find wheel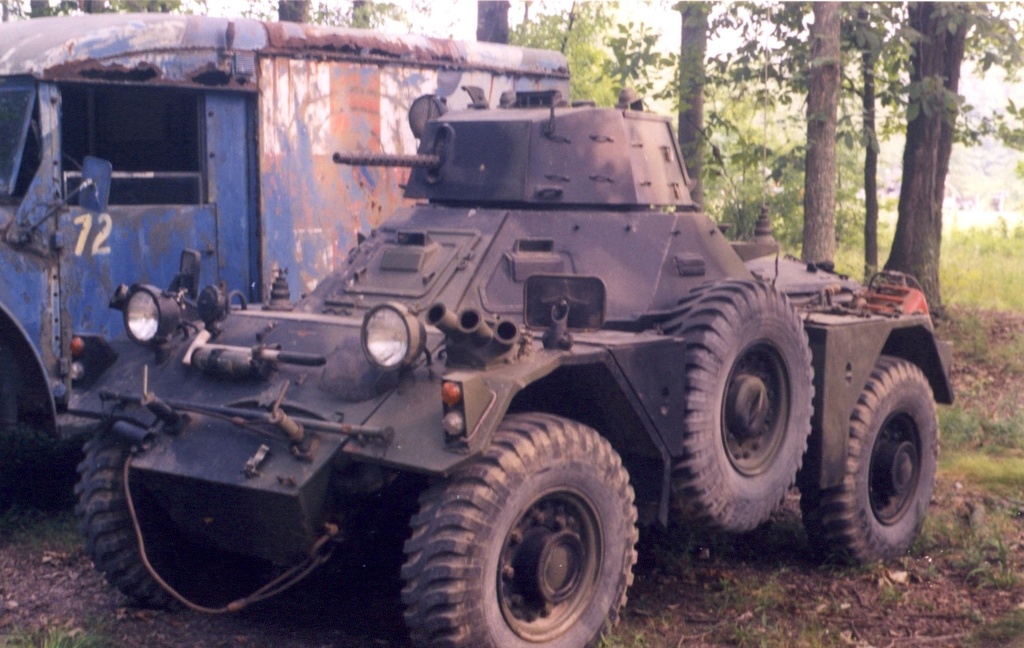
detection(24, 149, 84, 207)
